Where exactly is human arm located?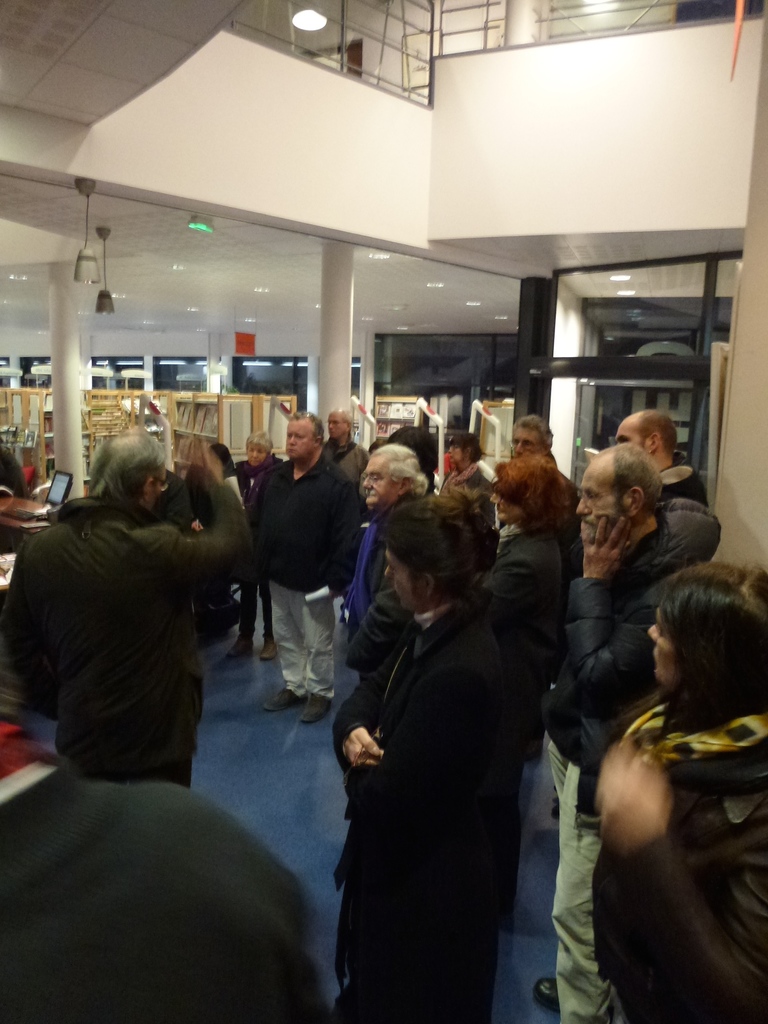
Its bounding box is BBox(479, 547, 556, 612).
